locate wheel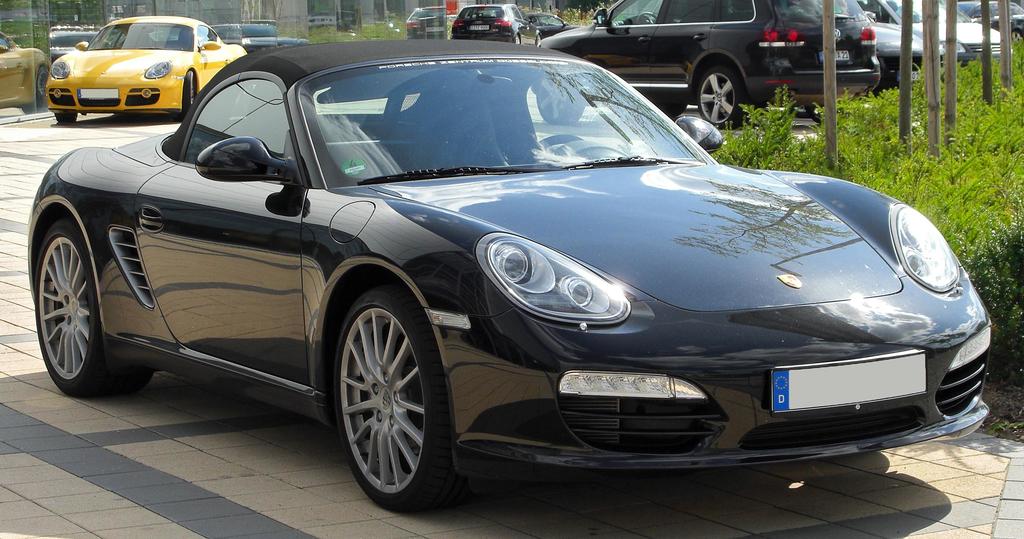
<region>323, 280, 440, 491</region>
